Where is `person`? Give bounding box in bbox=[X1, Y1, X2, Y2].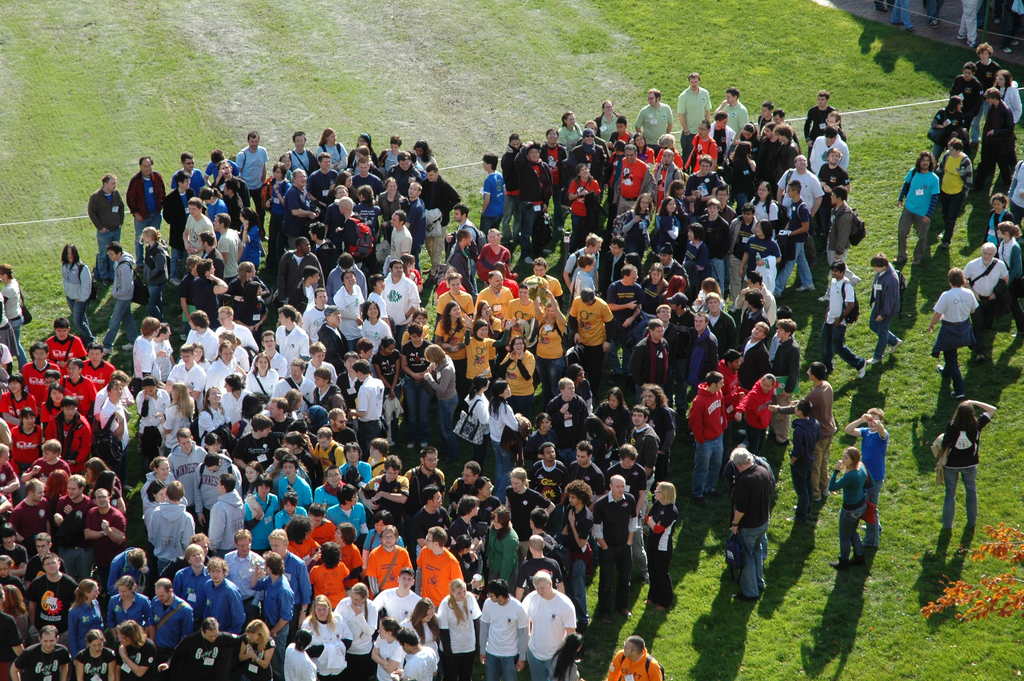
bbox=[560, 276, 610, 375].
